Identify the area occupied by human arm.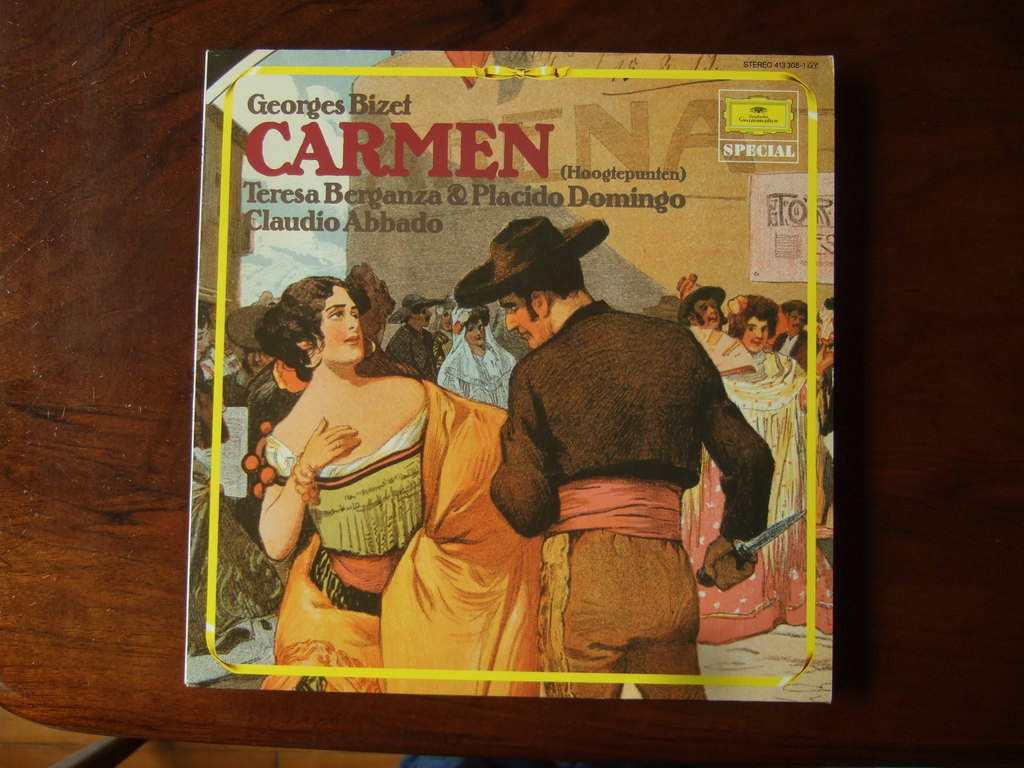
Area: (x1=255, y1=415, x2=364, y2=564).
